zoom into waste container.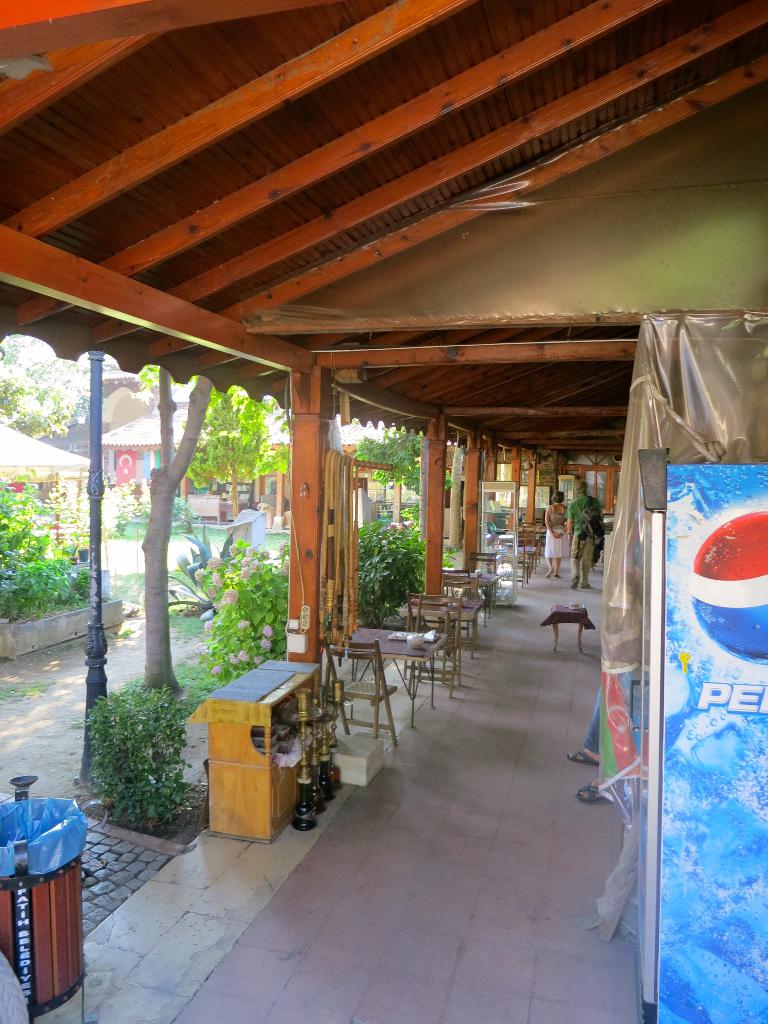
Zoom target: <bbox>1, 792, 98, 1012</bbox>.
